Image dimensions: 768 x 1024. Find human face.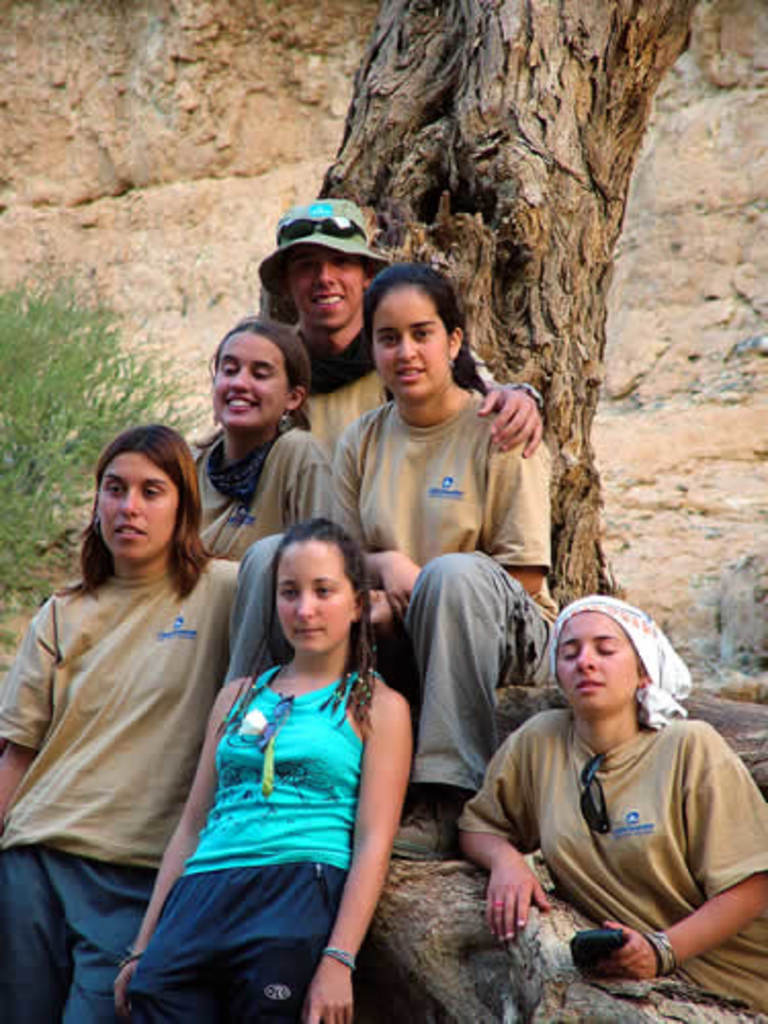
<bbox>285, 238, 365, 334</bbox>.
